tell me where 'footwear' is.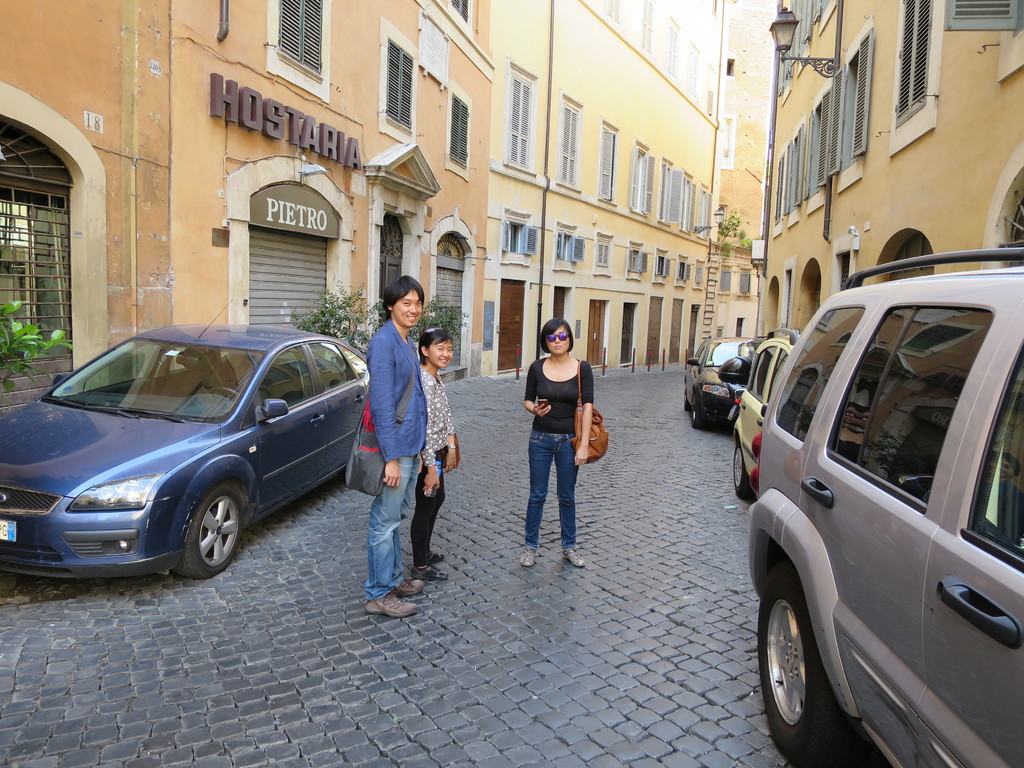
'footwear' is at <bbox>518, 545, 545, 569</bbox>.
